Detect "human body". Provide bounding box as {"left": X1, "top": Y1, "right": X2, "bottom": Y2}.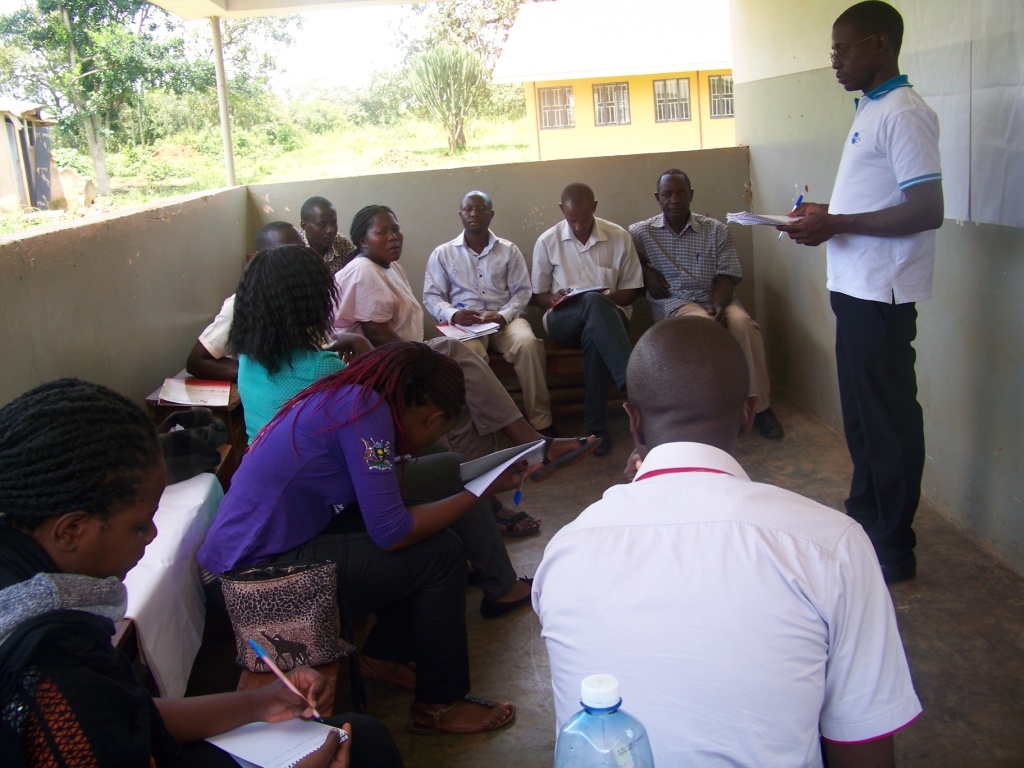
{"left": 188, "top": 331, "right": 505, "bottom": 749}.
